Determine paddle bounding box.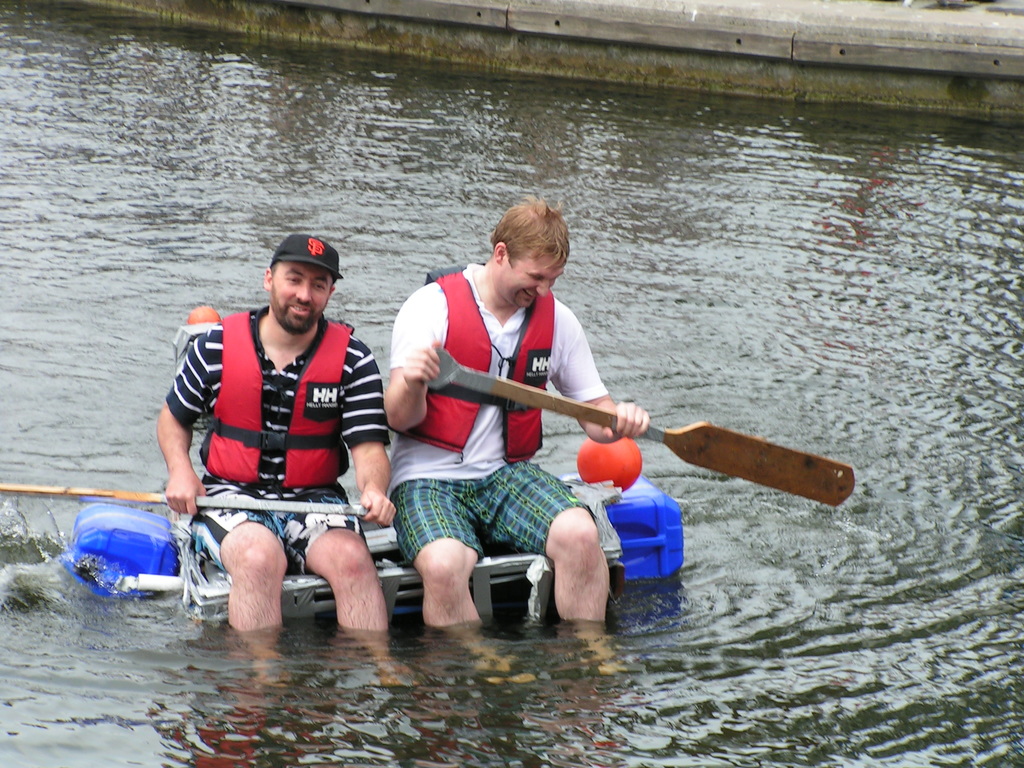
Determined: x1=0 y1=484 x2=370 y2=521.
